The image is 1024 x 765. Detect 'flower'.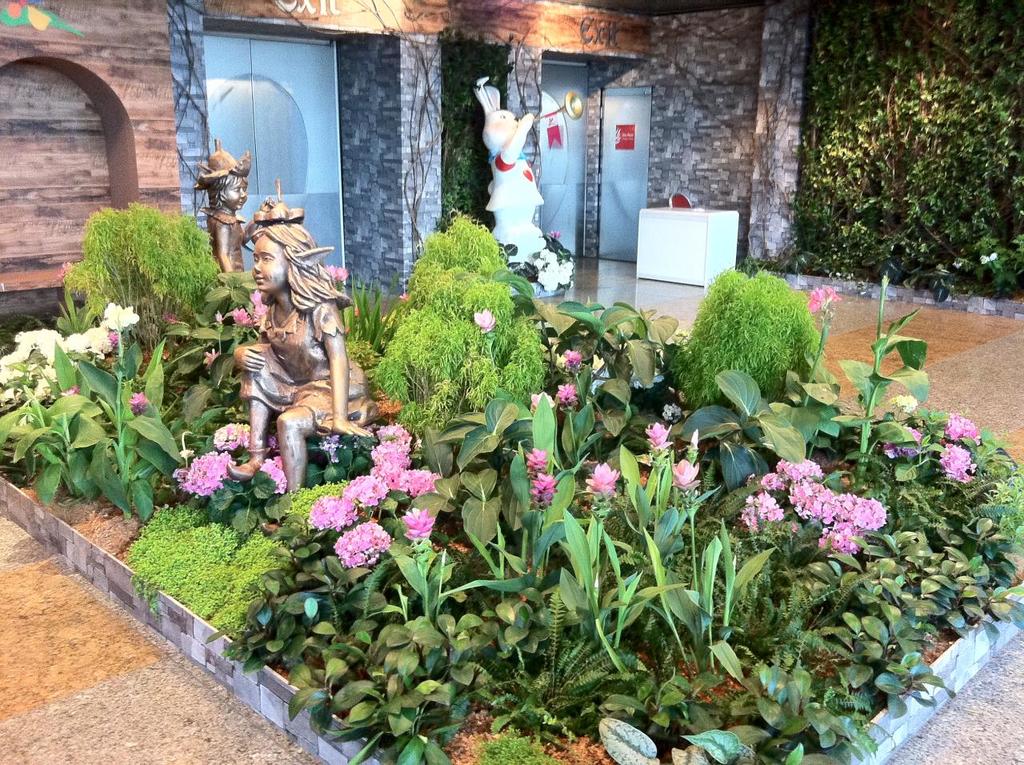
Detection: <box>549,230,560,240</box>.
